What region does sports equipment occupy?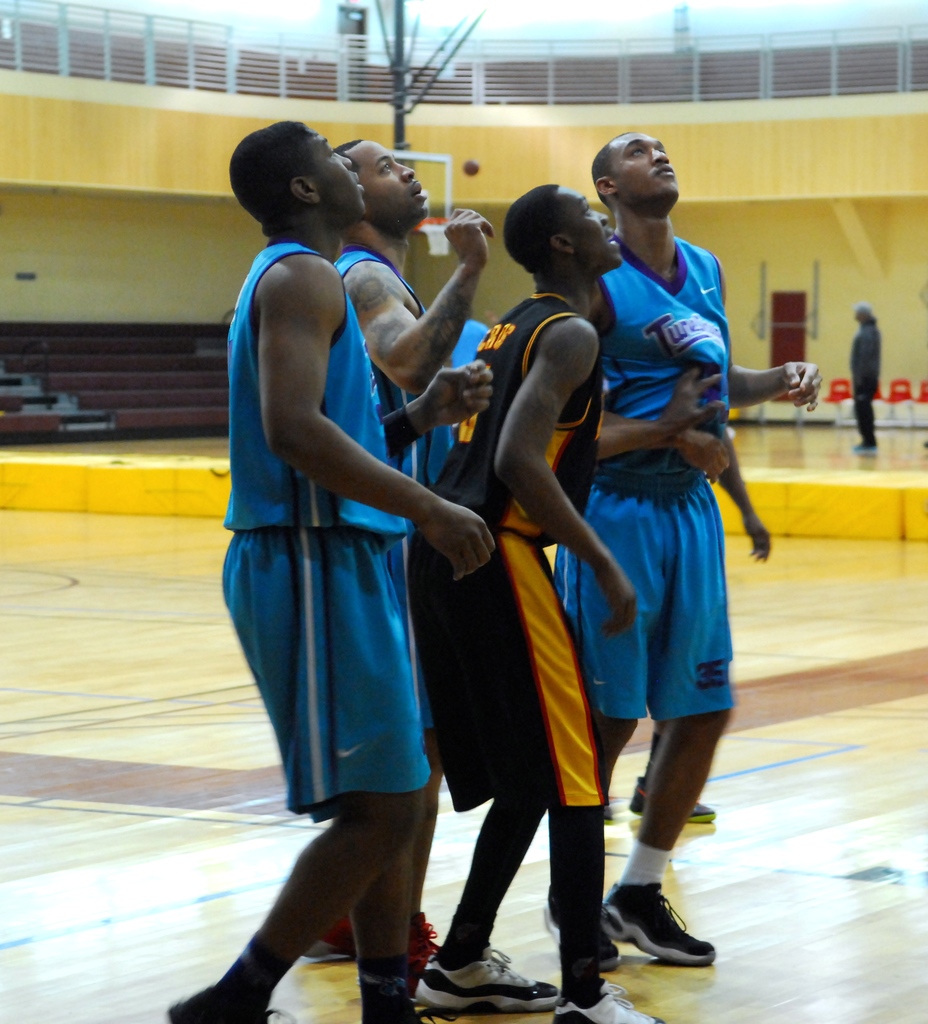
Rect(604, 879, 719, 970).
